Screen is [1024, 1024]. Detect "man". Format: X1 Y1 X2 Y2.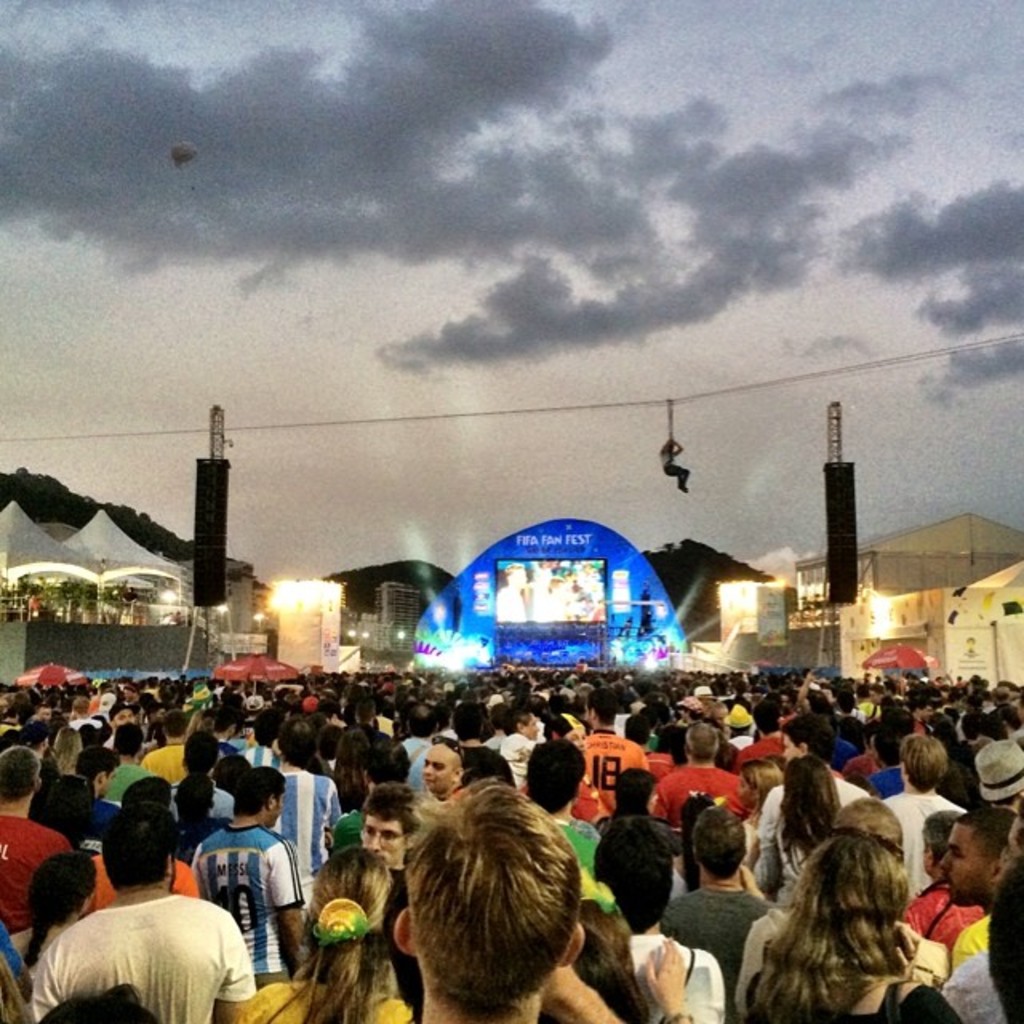
650 710 749 819.
